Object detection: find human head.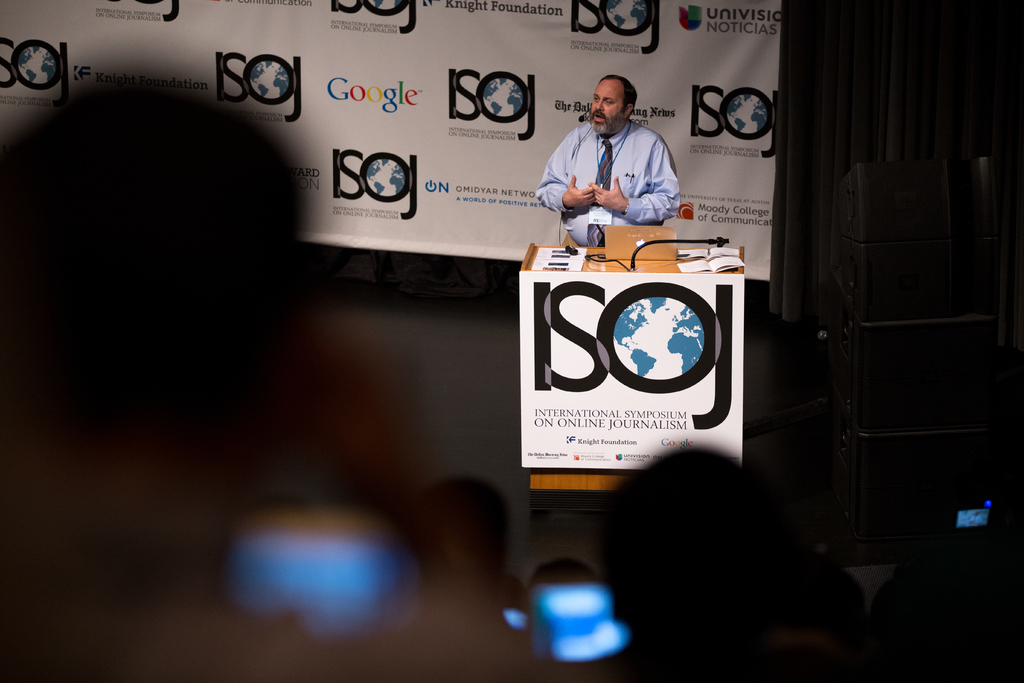
[left=590, top=74, right=636, bottom=131].
